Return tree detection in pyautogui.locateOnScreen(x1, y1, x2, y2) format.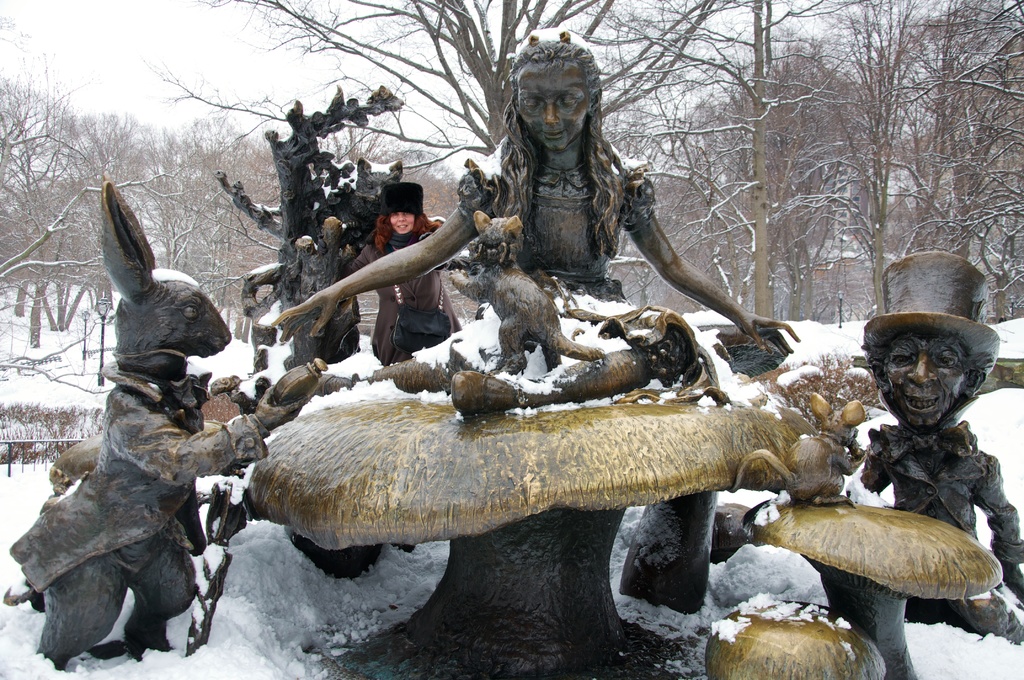
pyautogui.locateOnScreen(125, 0, 874, 235).
